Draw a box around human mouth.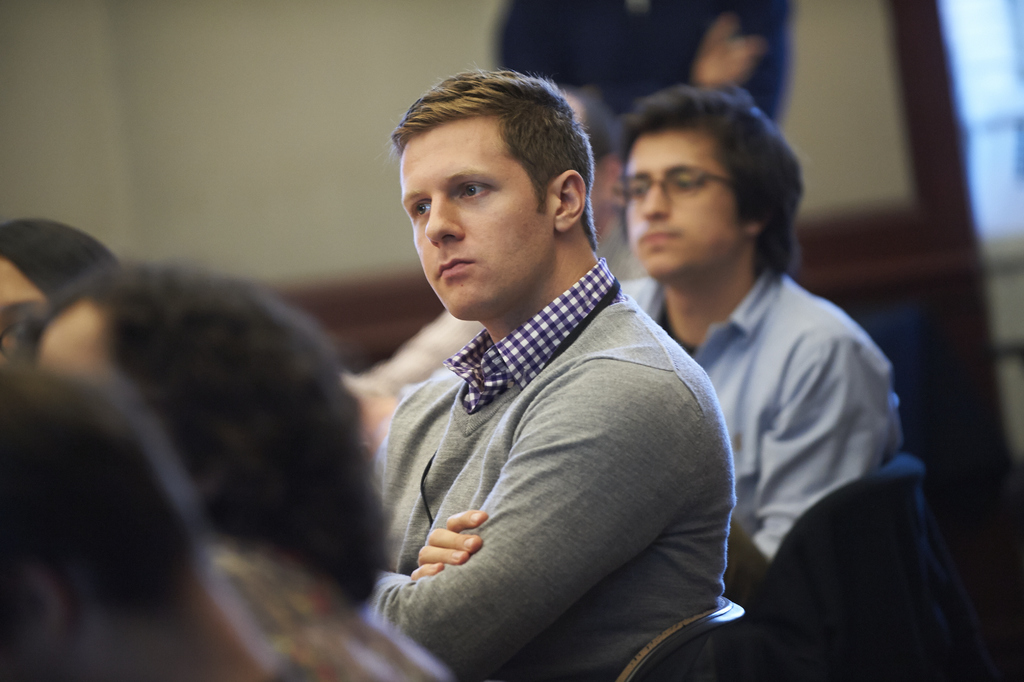
<region>437, 254, 472, 278</region>.
